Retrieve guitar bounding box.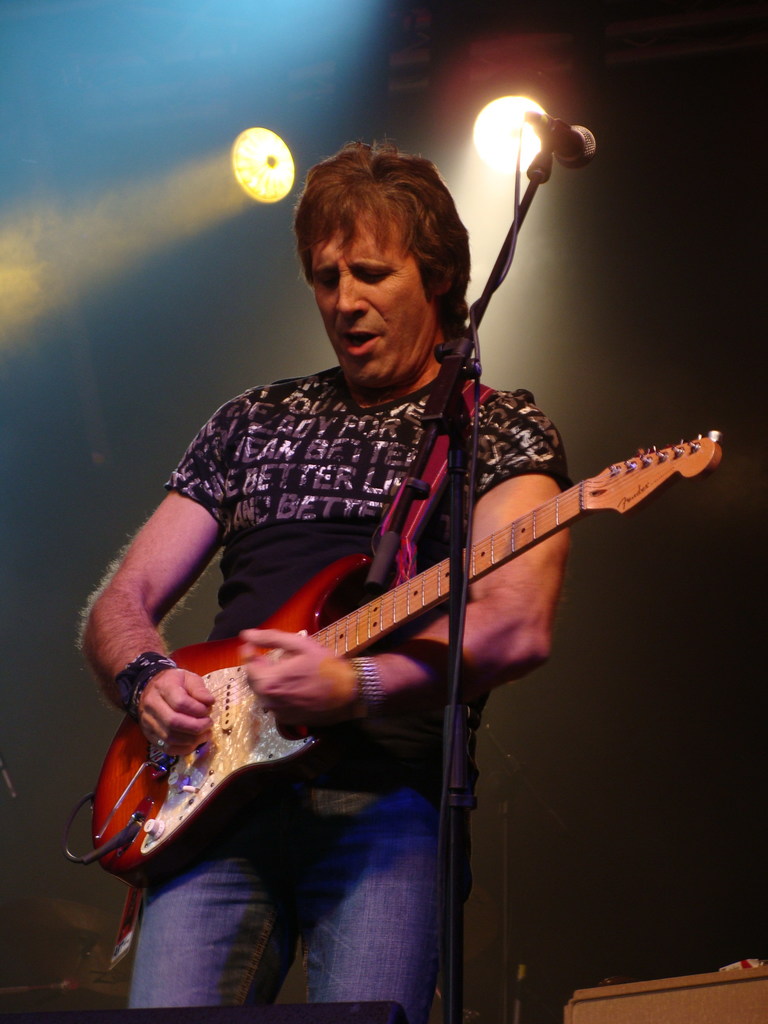
Bounding box: crop(90, 422, 721, 883).
